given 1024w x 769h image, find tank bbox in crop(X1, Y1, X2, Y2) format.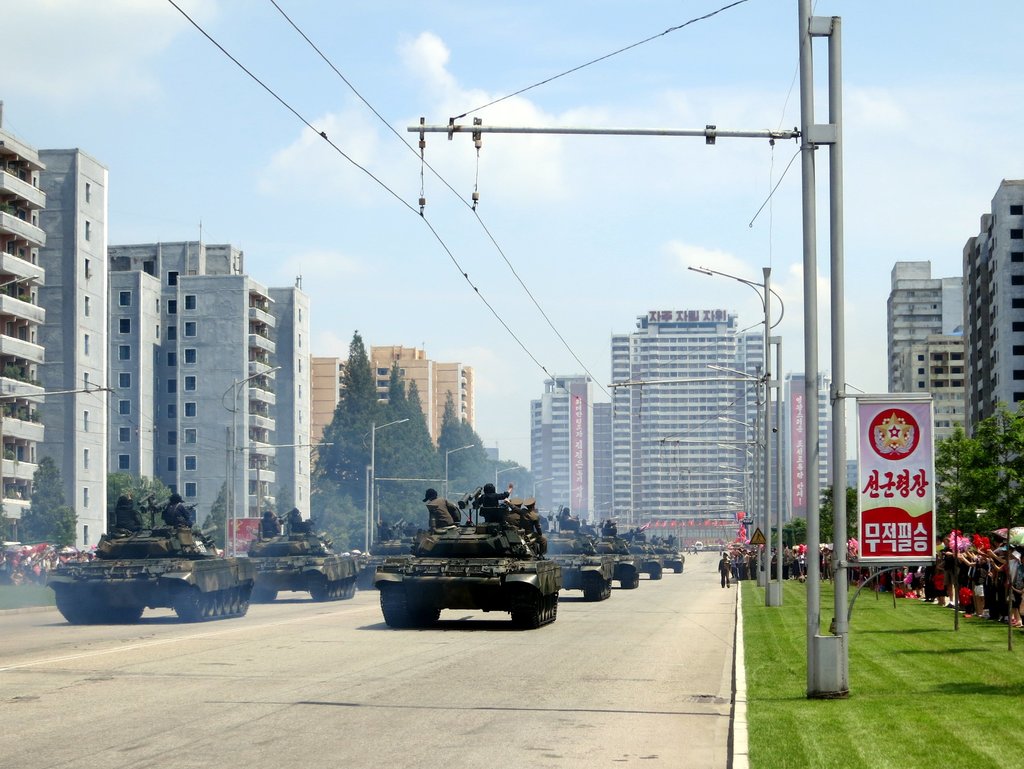
crop(374, 486, 556, 631).
